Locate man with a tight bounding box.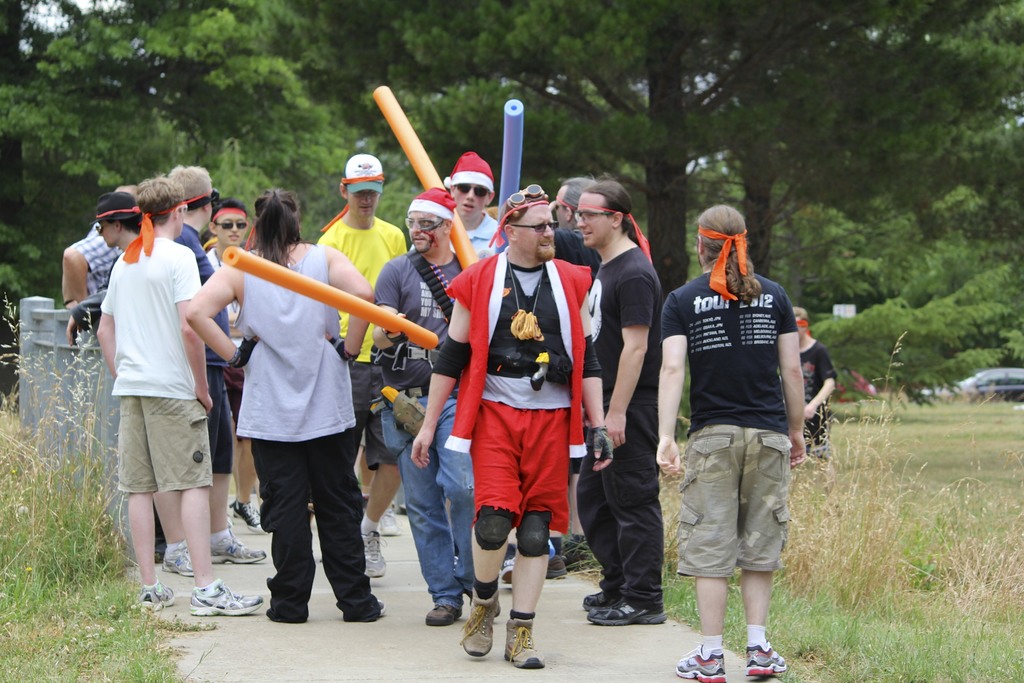
<region>573, 174, 662, 624</region>.
